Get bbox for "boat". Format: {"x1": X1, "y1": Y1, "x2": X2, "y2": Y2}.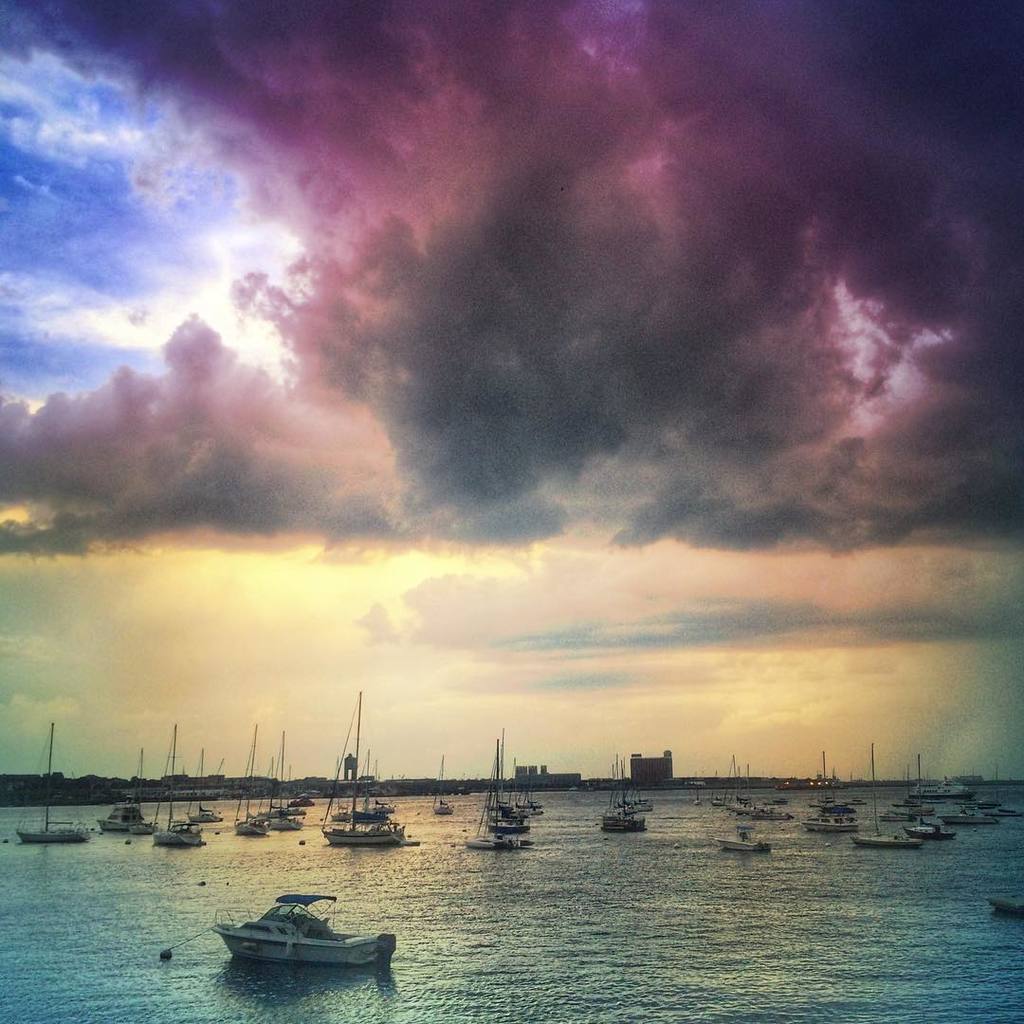
{"x1": 808, "y1": 784, "x2": 850, "y2": 814}.
